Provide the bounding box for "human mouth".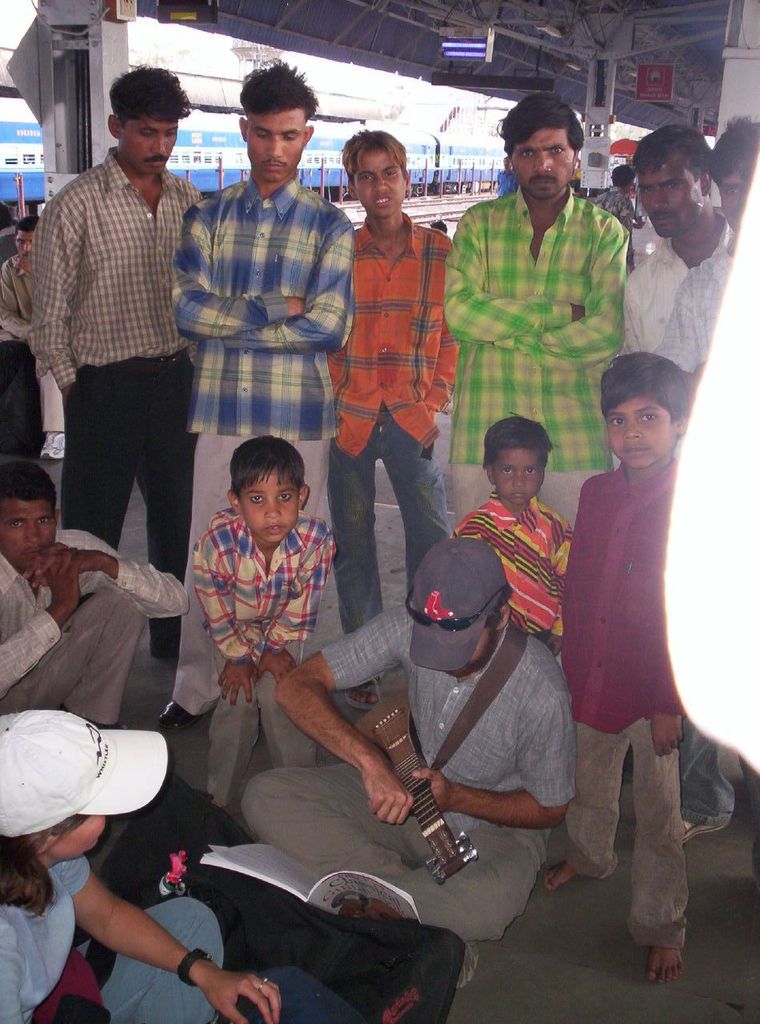
<region>380, 206, 387, 207</region>.
